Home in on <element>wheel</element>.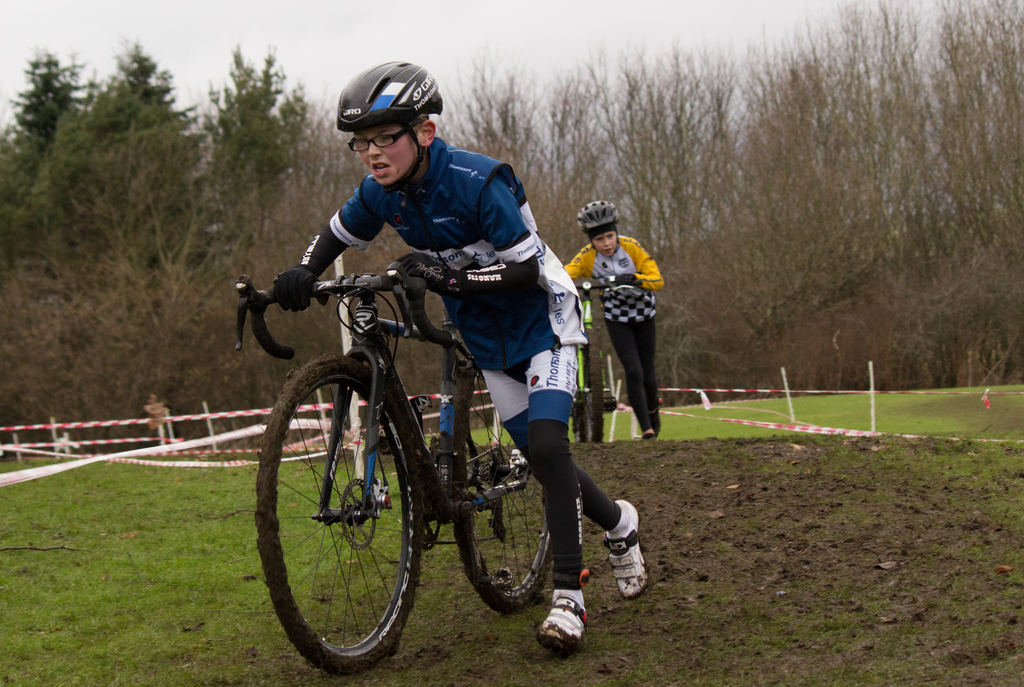
Homed in at 257,354,425,674.
